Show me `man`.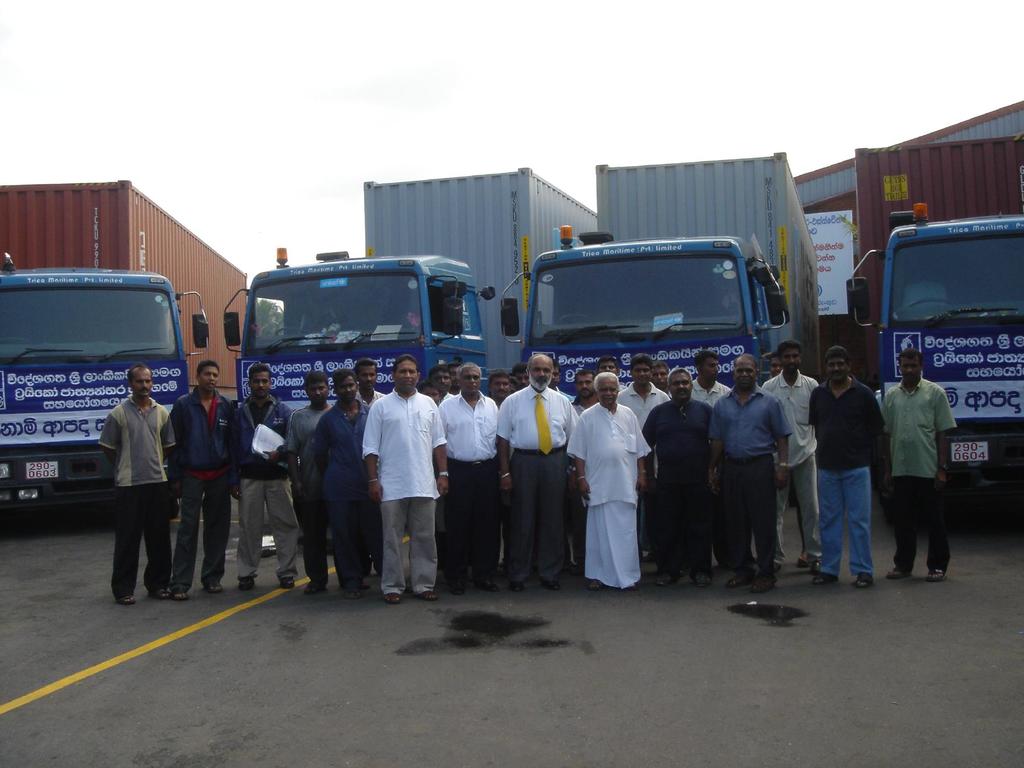
`man` is here: [294, 362, 371, 594].
